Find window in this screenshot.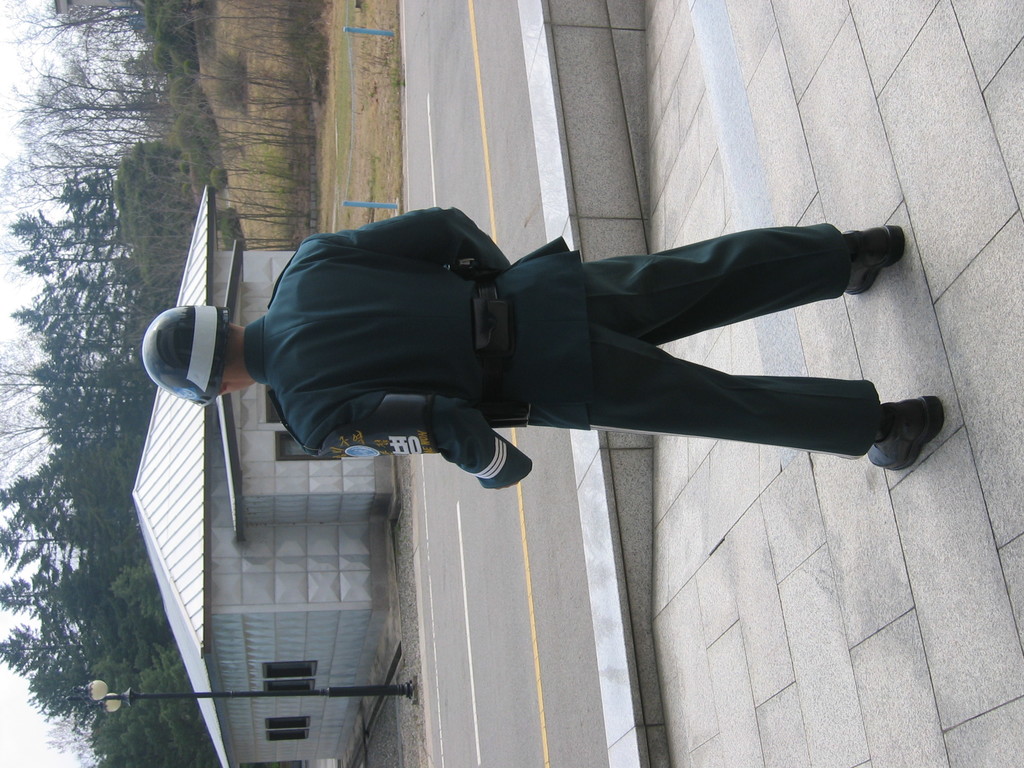
The bounding box for window is detection(231, 761, 307, 767).
